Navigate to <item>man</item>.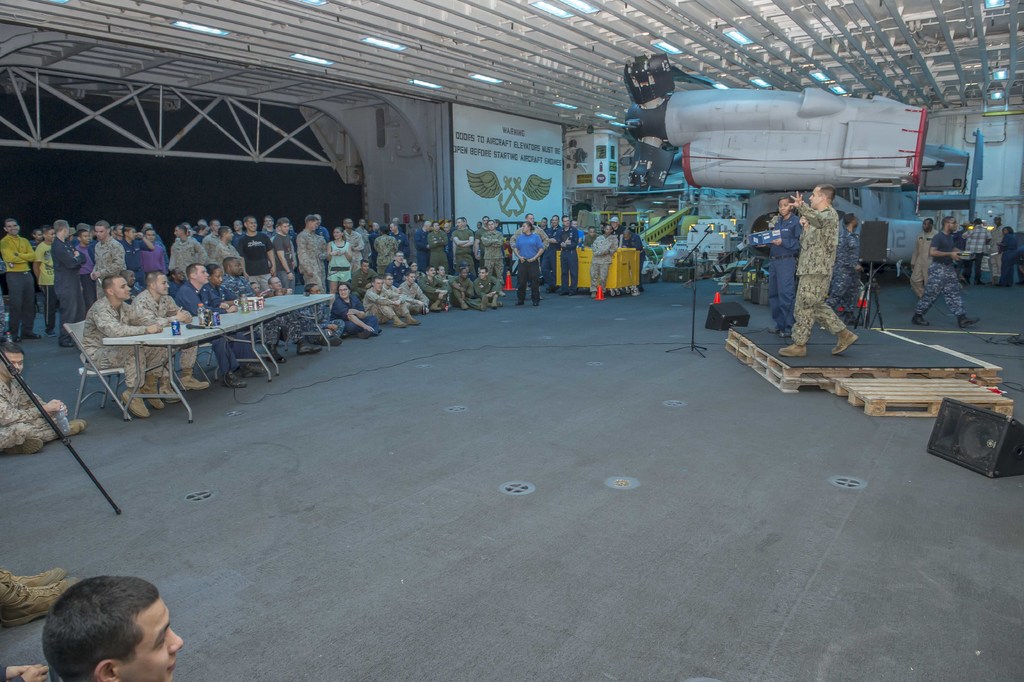
Navigation target: rect(958, 216, 992, 288).
